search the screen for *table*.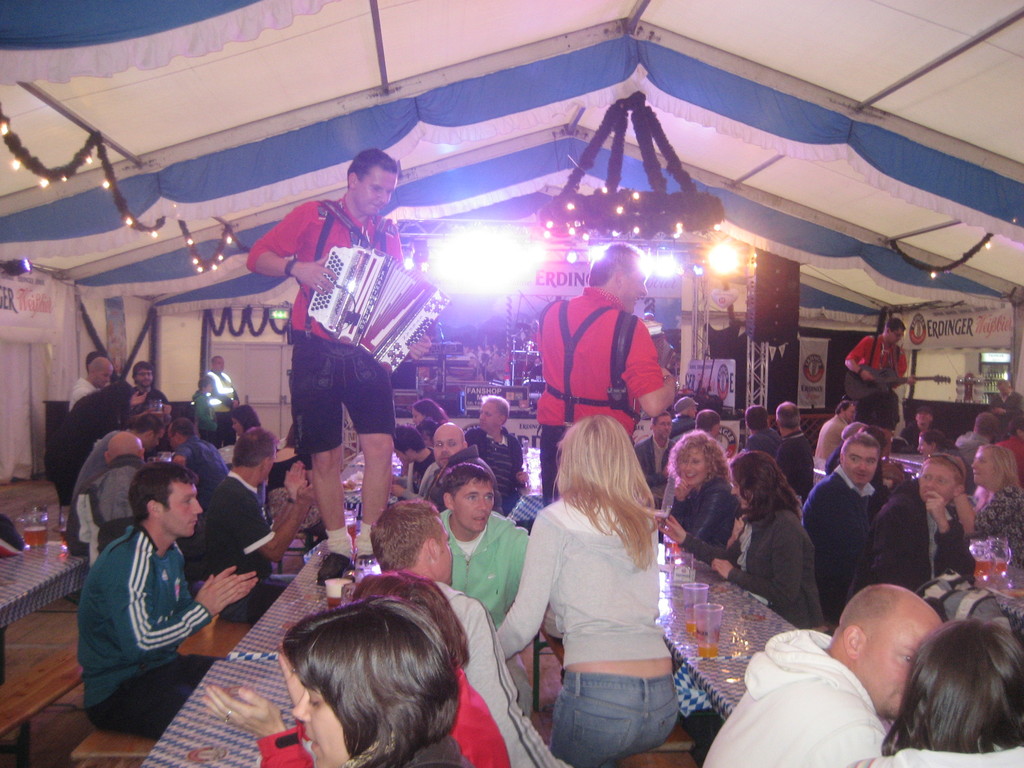
Found at (left=991, top=570, right=1023, bottom=632).
